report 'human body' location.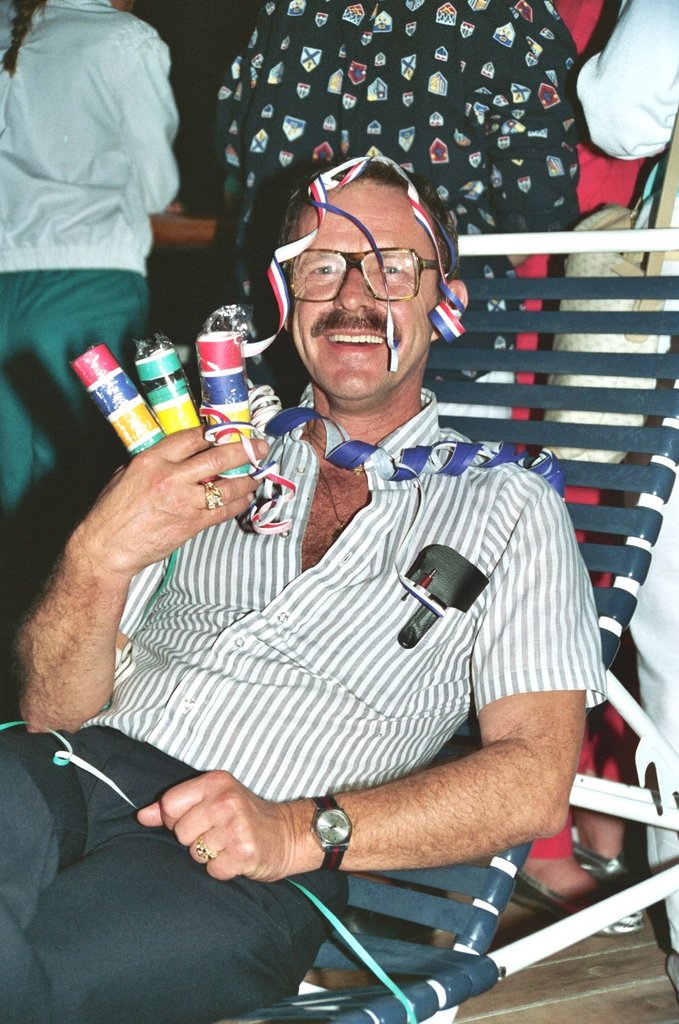
Report: crop(0, 0, 181, 571).
